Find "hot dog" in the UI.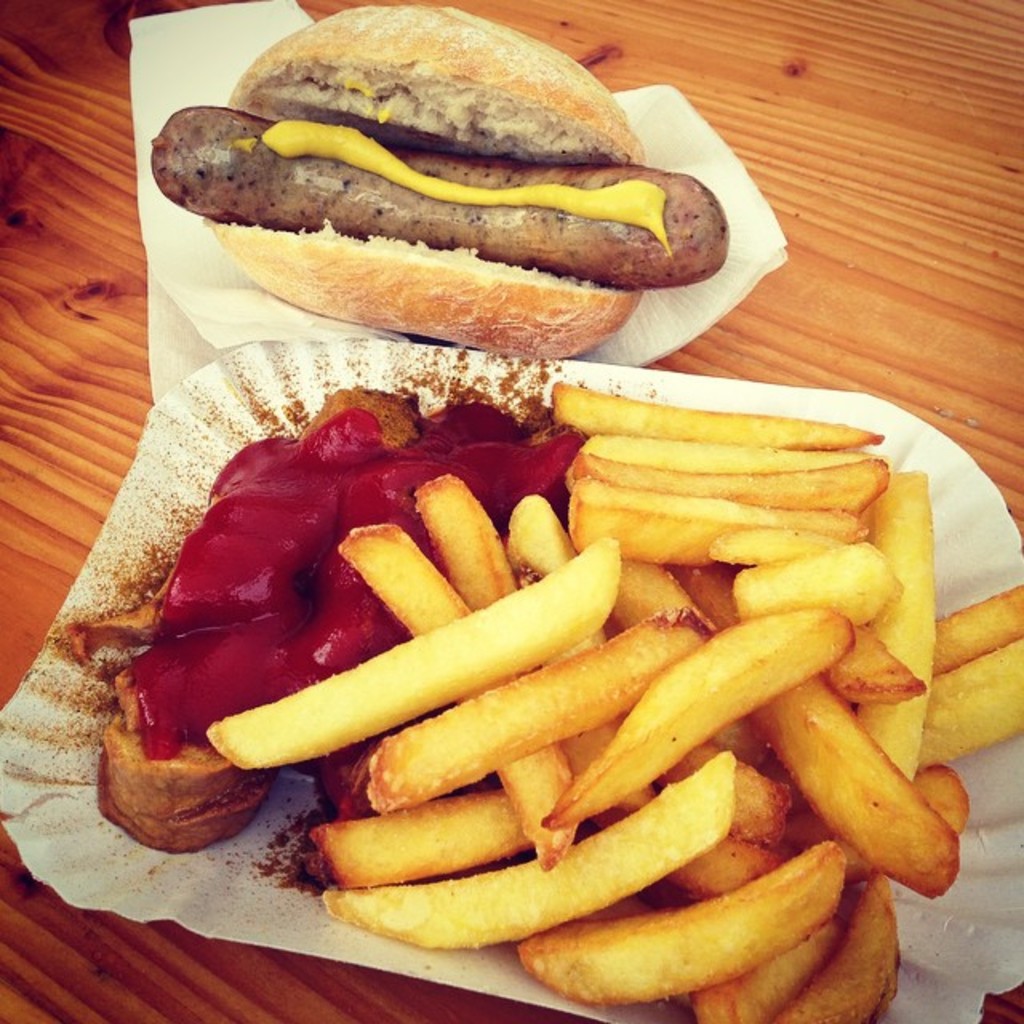
UI element at BBox(141, 0, 731, 374).
